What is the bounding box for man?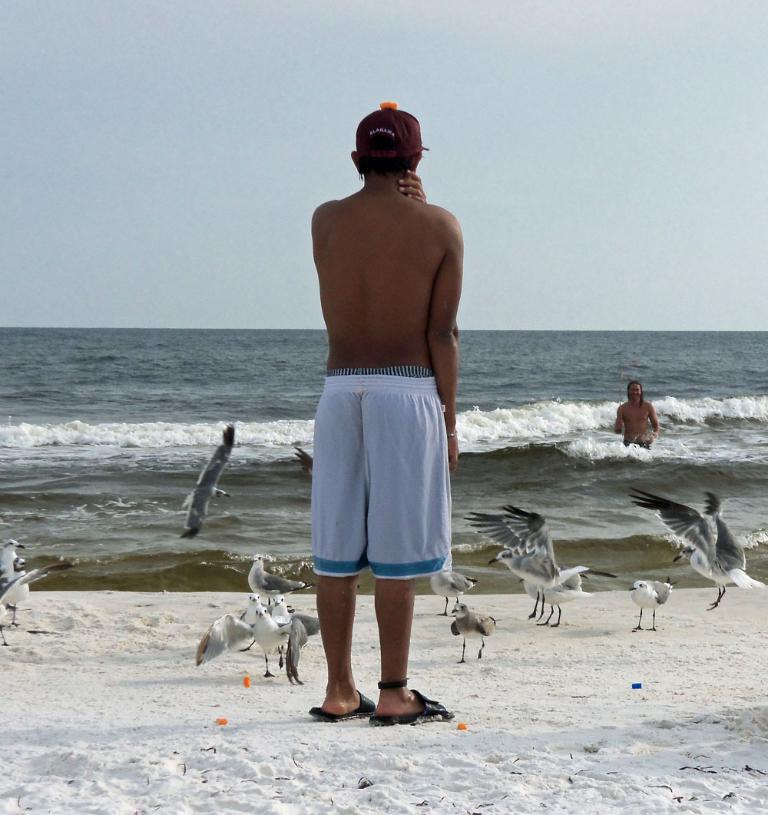
299 106 482 717.
